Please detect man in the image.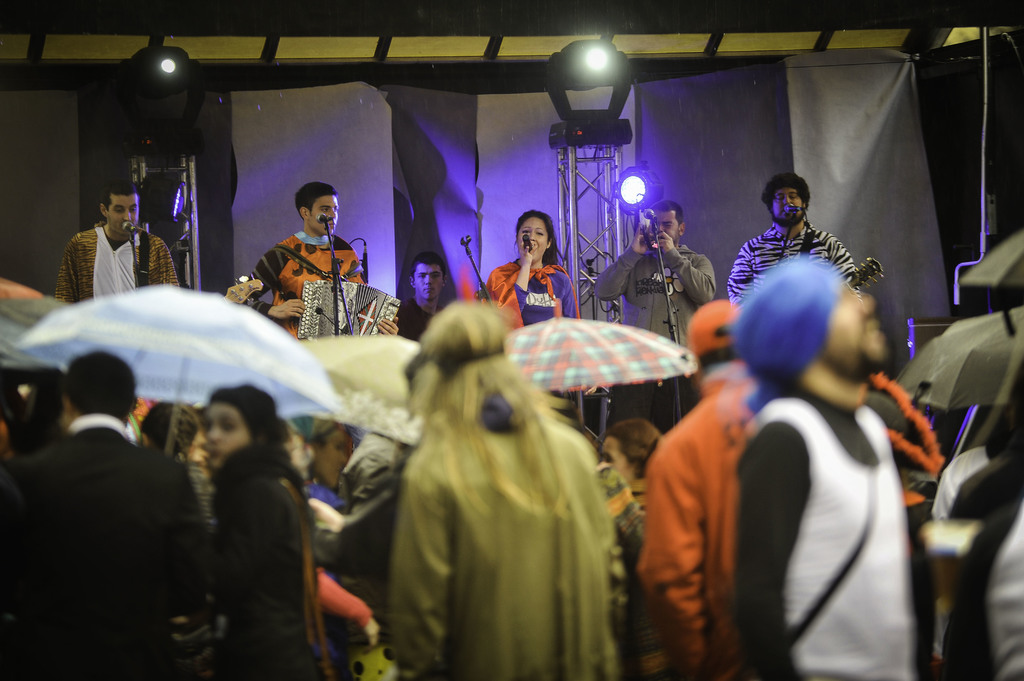
box(588, 204, 715, 435).
